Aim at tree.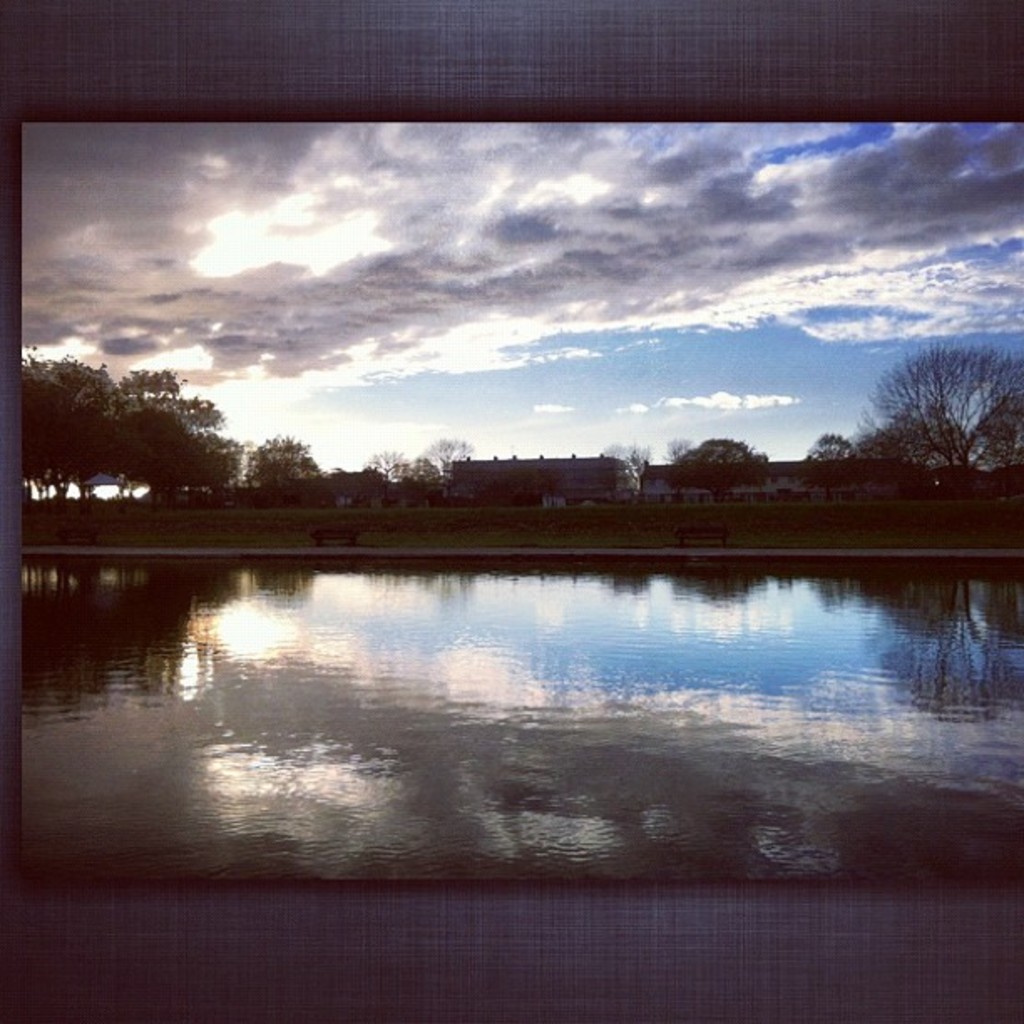
Aimed at x1=808 y1=427 x2=865 y2=499.
